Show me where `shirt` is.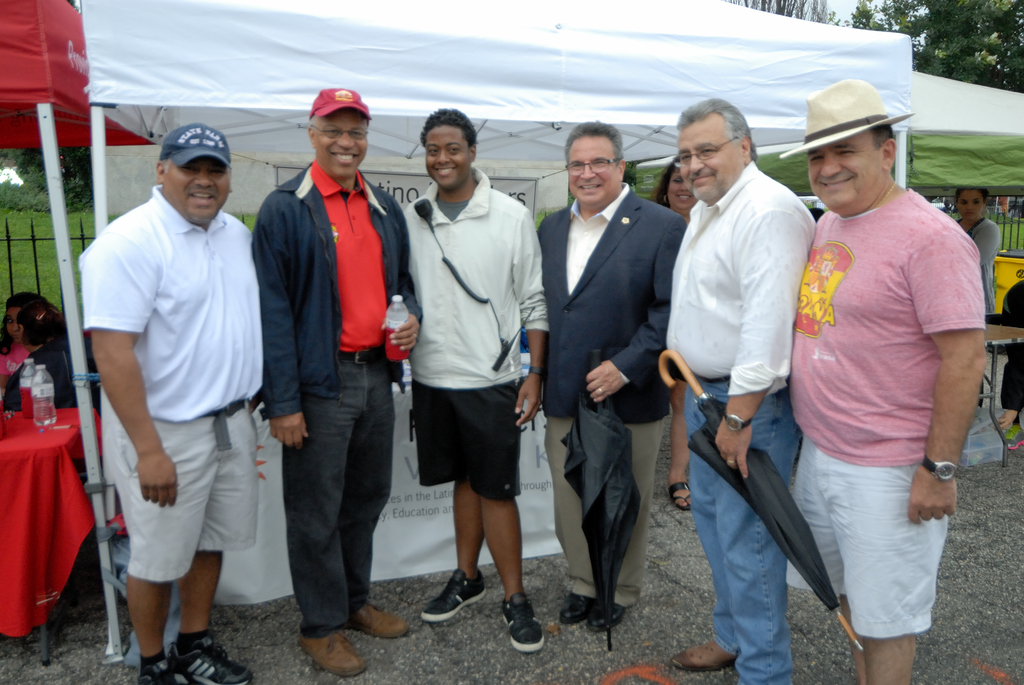
`shirt` is at BBox(665, 159, 814, 395).
